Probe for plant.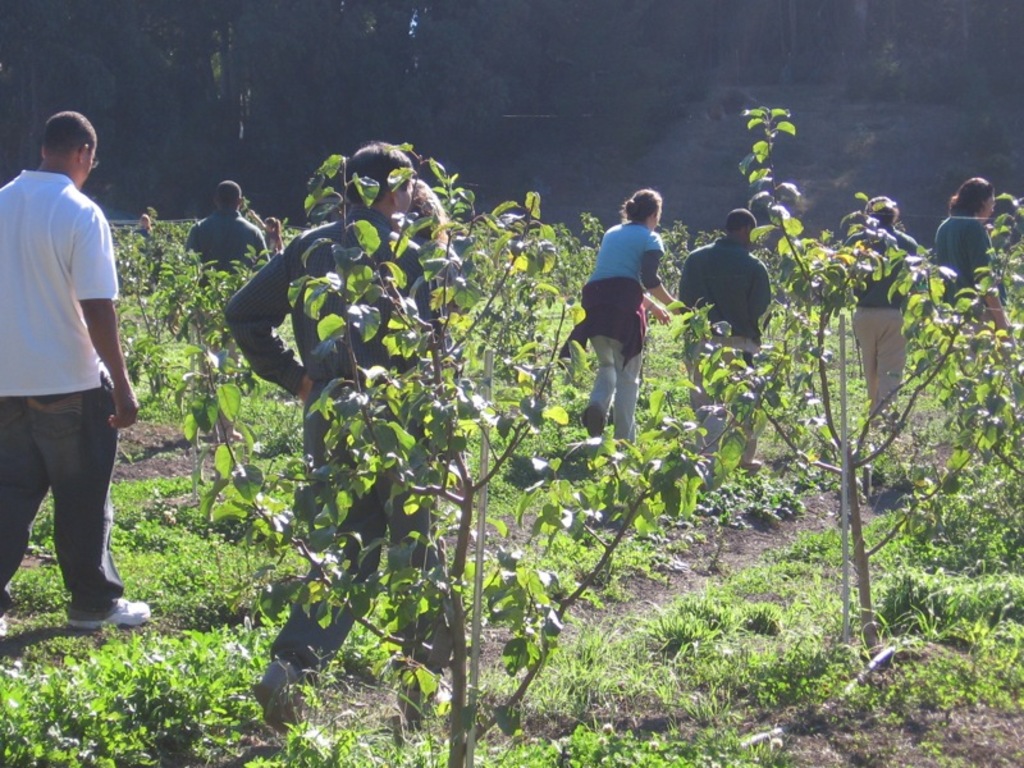
Probe result: x1=81 y1=198 x2=251 y2=422.
